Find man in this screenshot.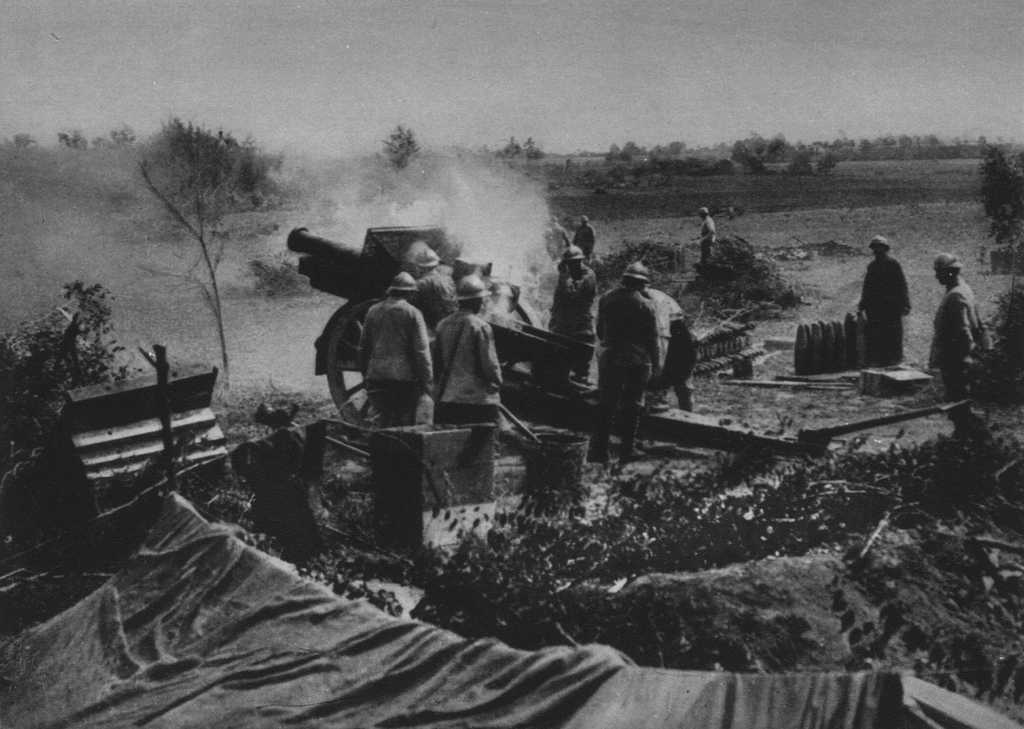
The bounding box for man is bbox=(852, 233, 913, 363).
